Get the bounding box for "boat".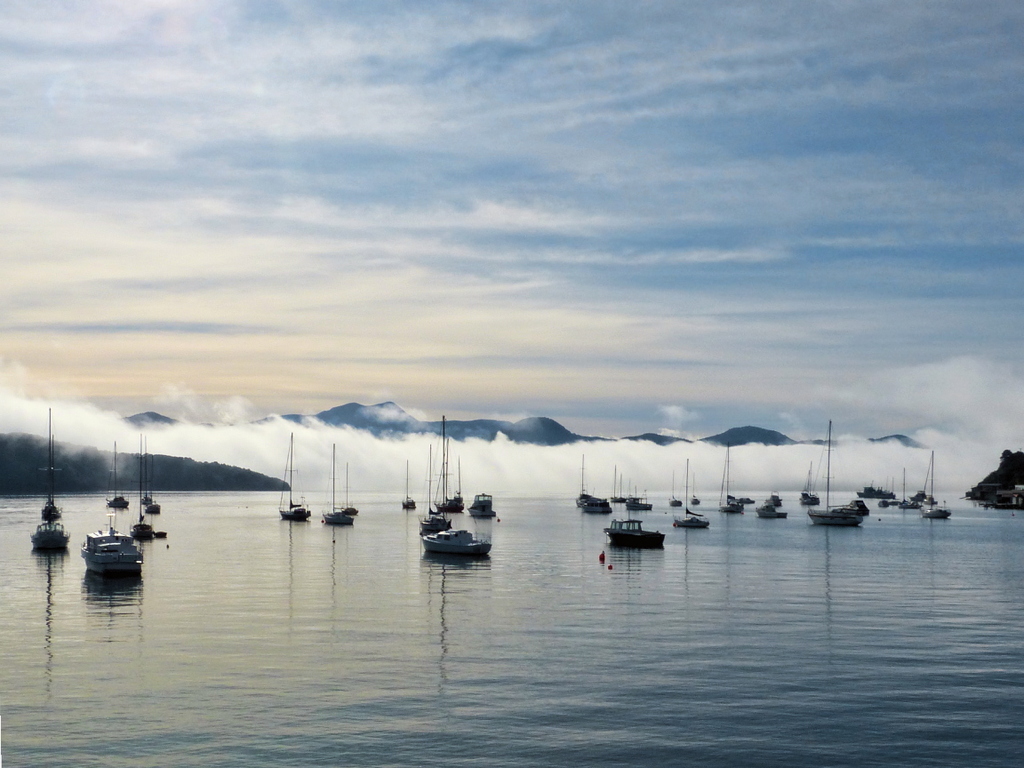
l=892, t=465, r=921, b=510.
